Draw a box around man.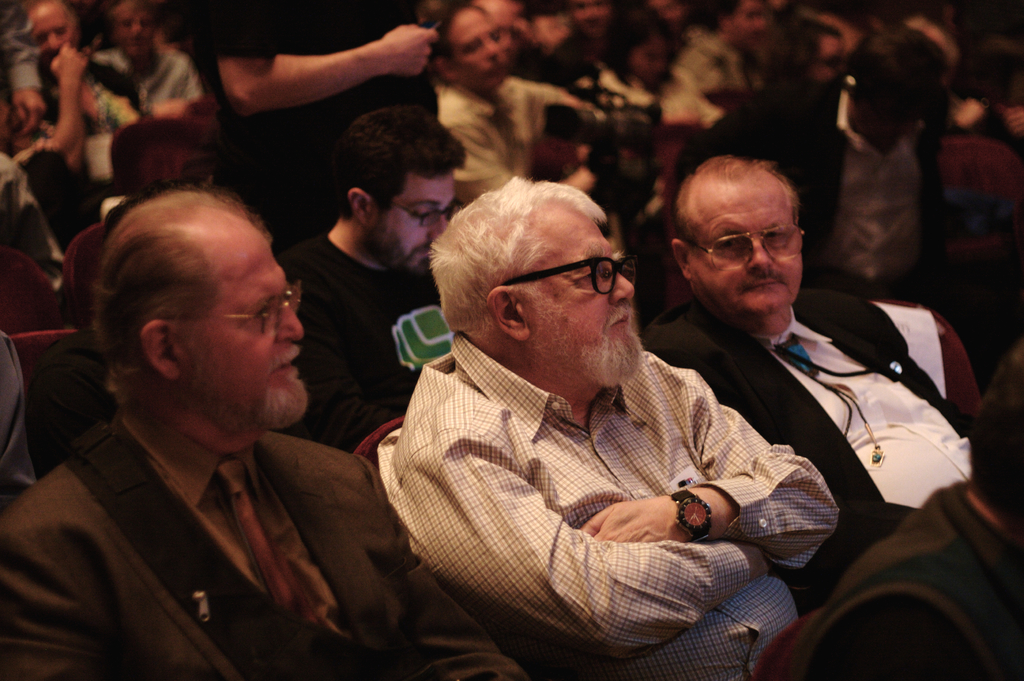
BBox(185, 0, 431, 400).
